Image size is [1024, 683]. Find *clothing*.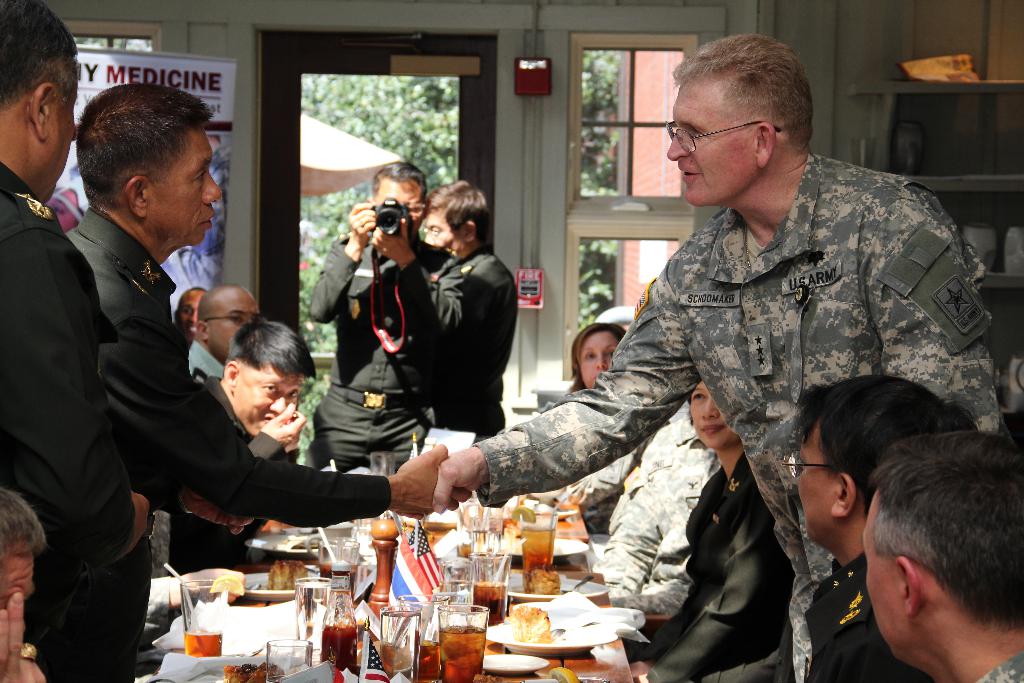
x1=430 y1=239 x2=521 y2=439.
